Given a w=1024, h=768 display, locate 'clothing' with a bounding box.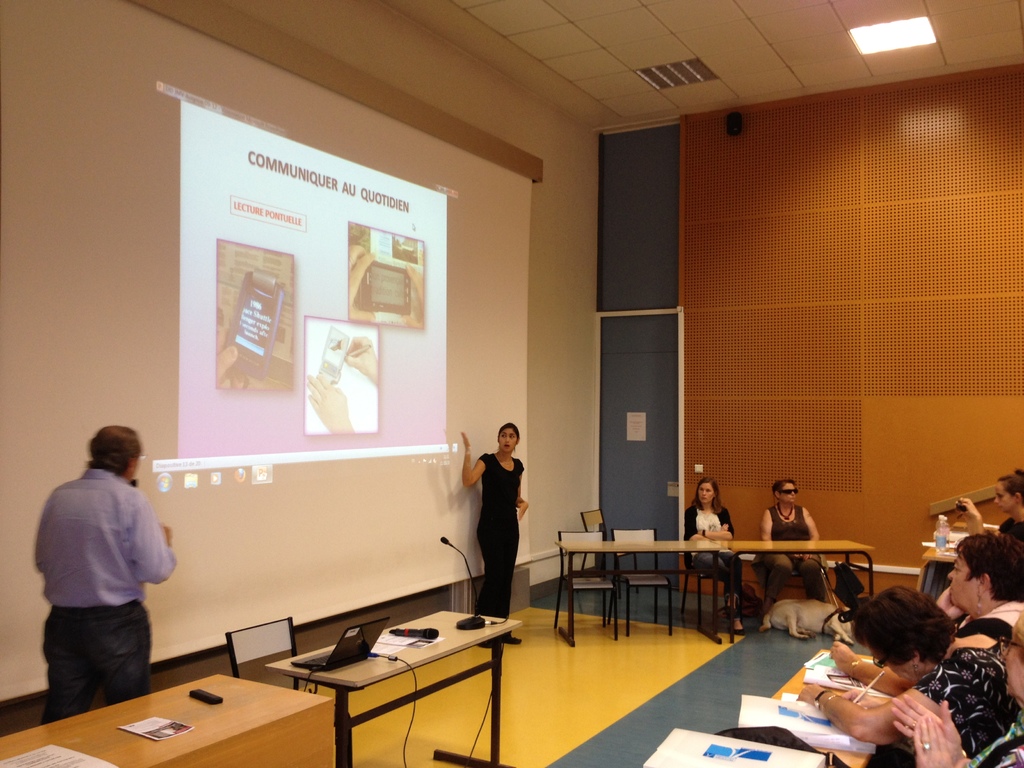
Located: bbox(897, 607, 1022, 762).
